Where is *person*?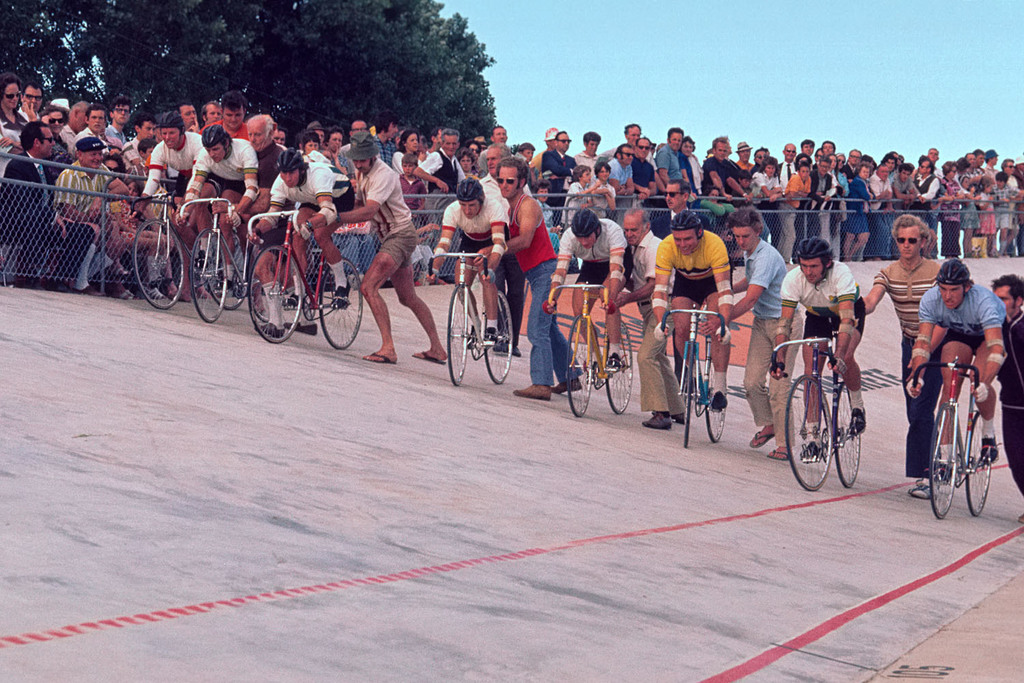
(705,135,752,200).
